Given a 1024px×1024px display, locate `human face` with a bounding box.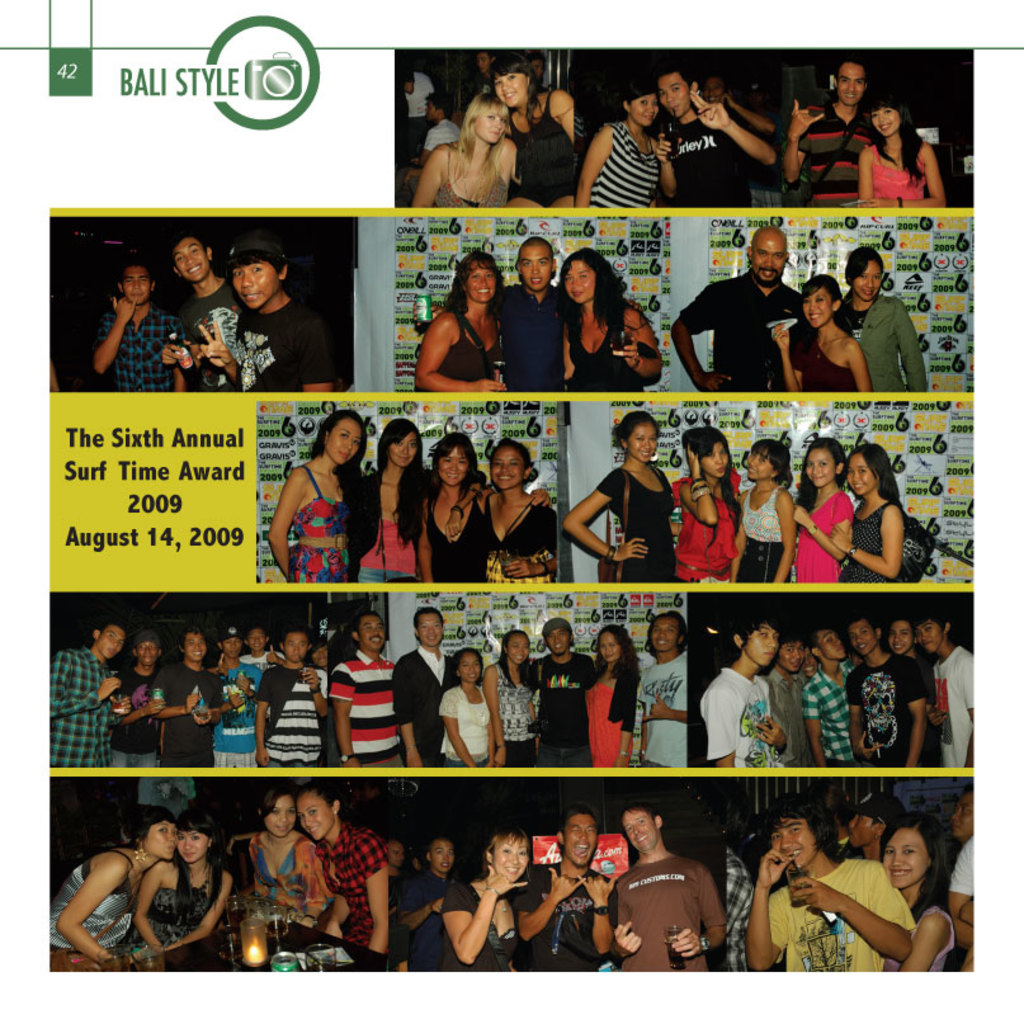
Located: crop(232, 264, 274, 306).
